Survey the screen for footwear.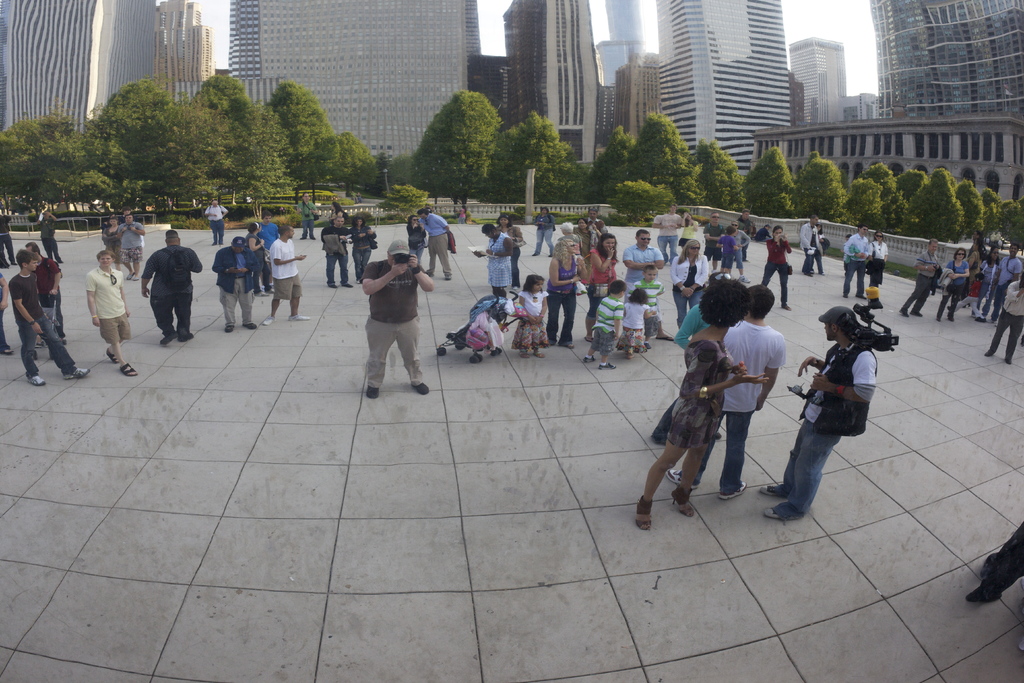
Survey found: locate(740, 277, 750, 281).
